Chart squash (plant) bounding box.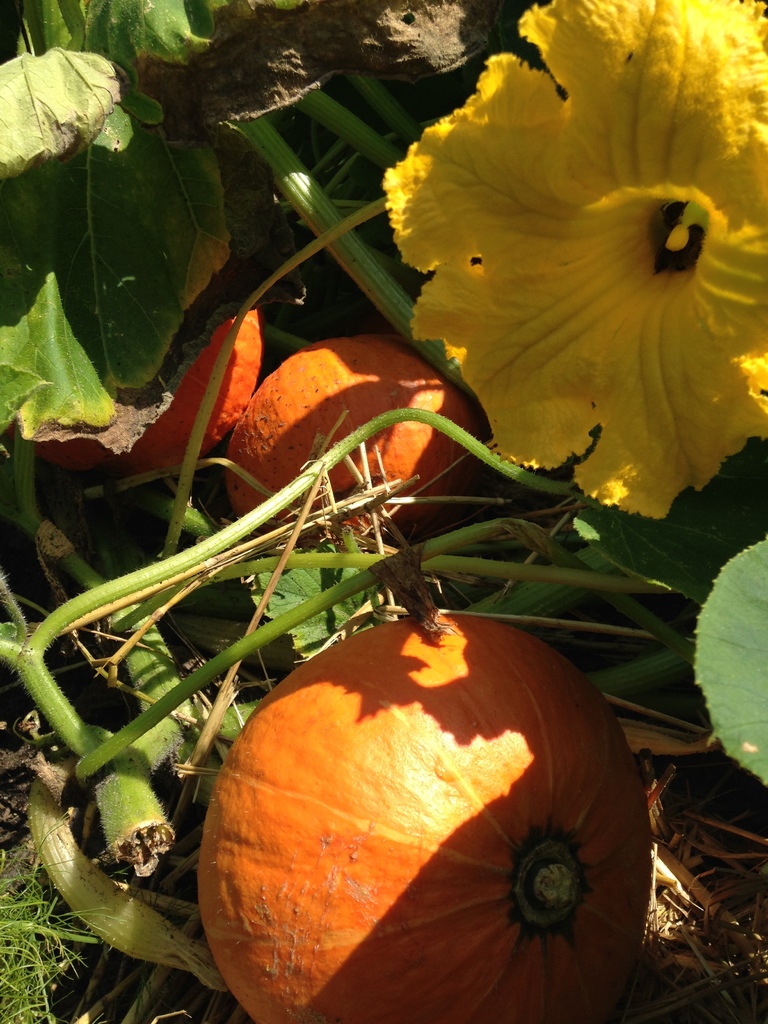
Charted: 194,612,652,1023.
